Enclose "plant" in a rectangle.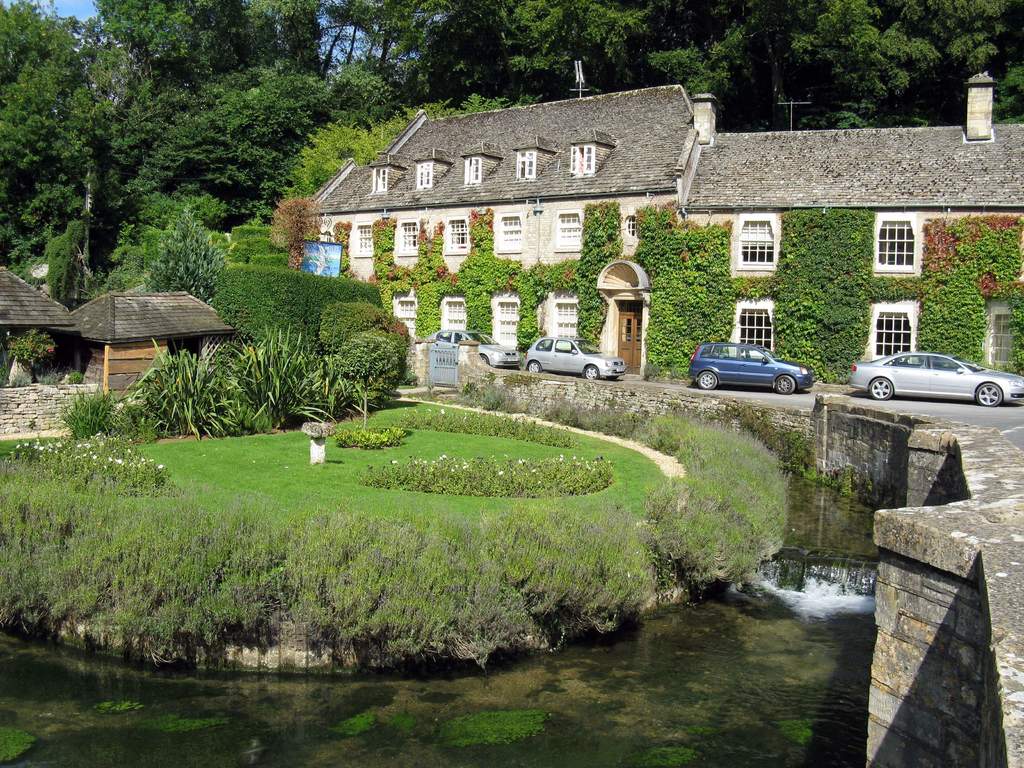
bbox(740, 205, 914, 383).
